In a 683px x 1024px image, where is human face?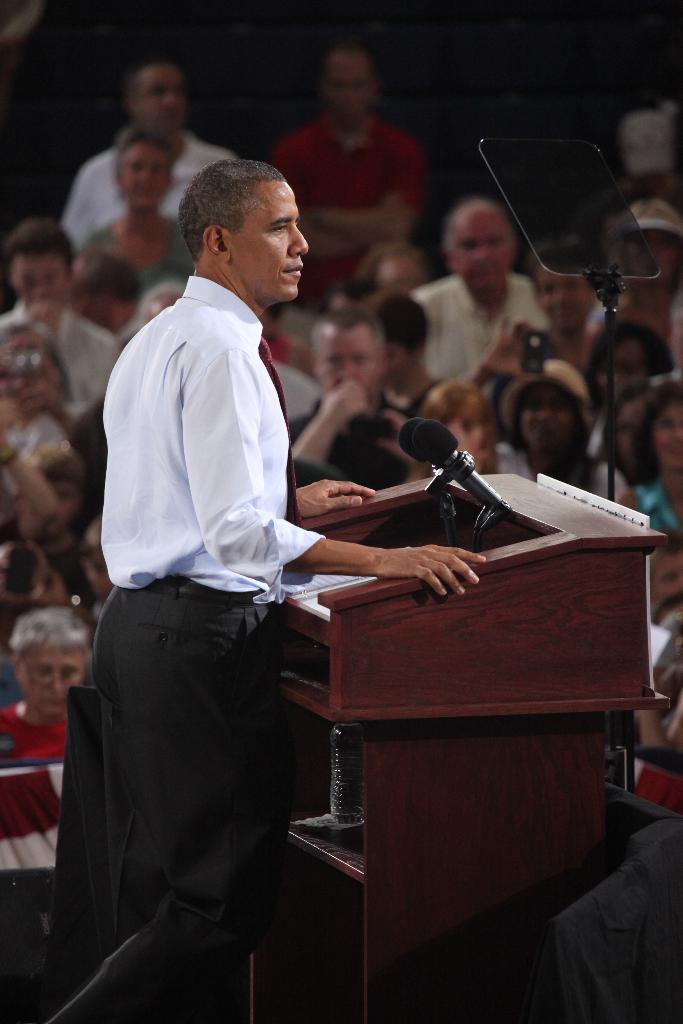
[453,200,509,292].
